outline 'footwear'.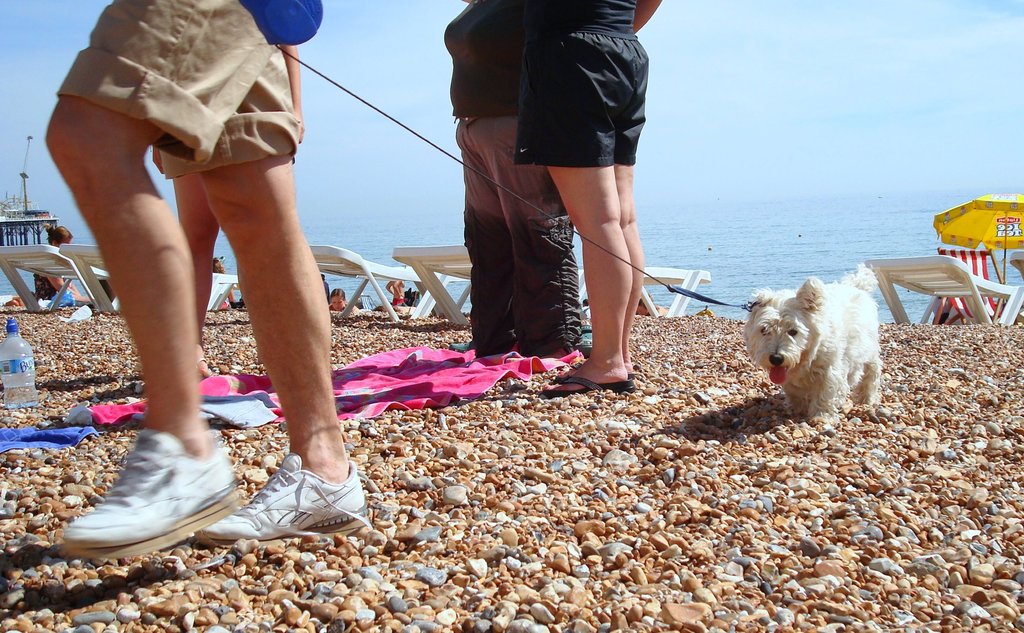
Outline: {"x1": 439, "y1": 338, "x2": 468, "y2": 350}.
